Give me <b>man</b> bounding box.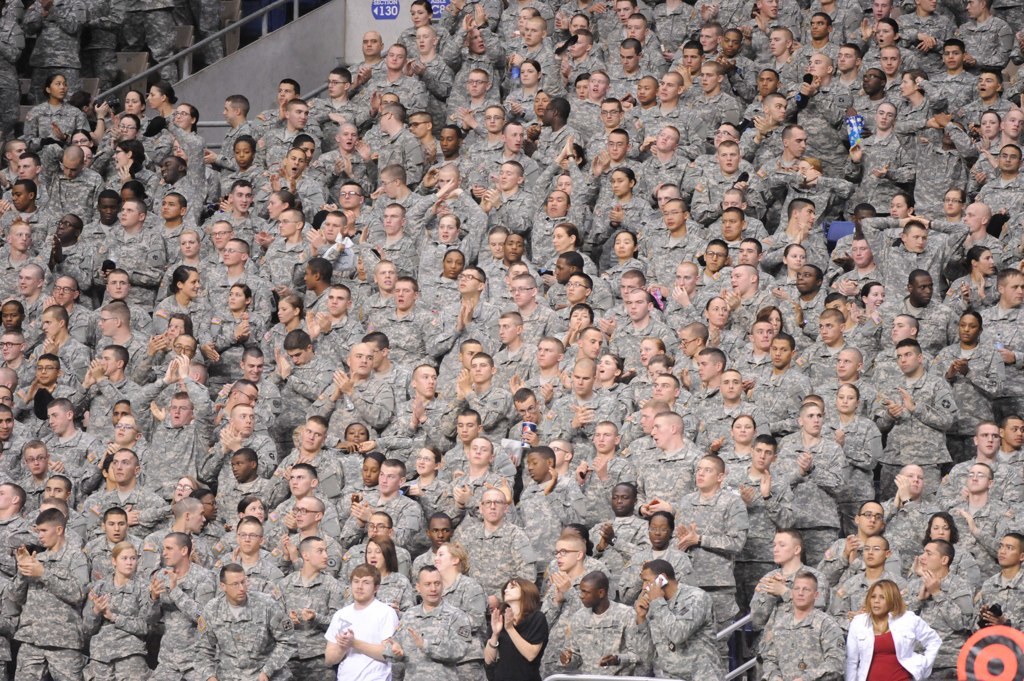
bbox=[0, 504, 90, 680].
